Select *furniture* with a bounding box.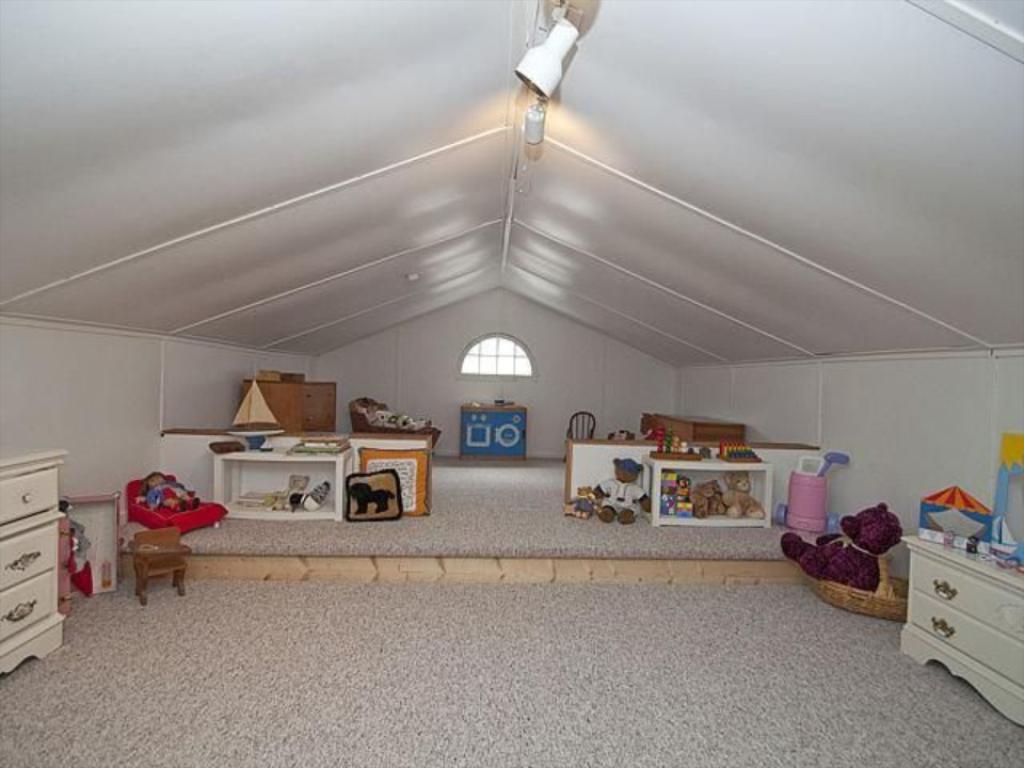
x1=639 y1=452 x2=771 y2=526.
